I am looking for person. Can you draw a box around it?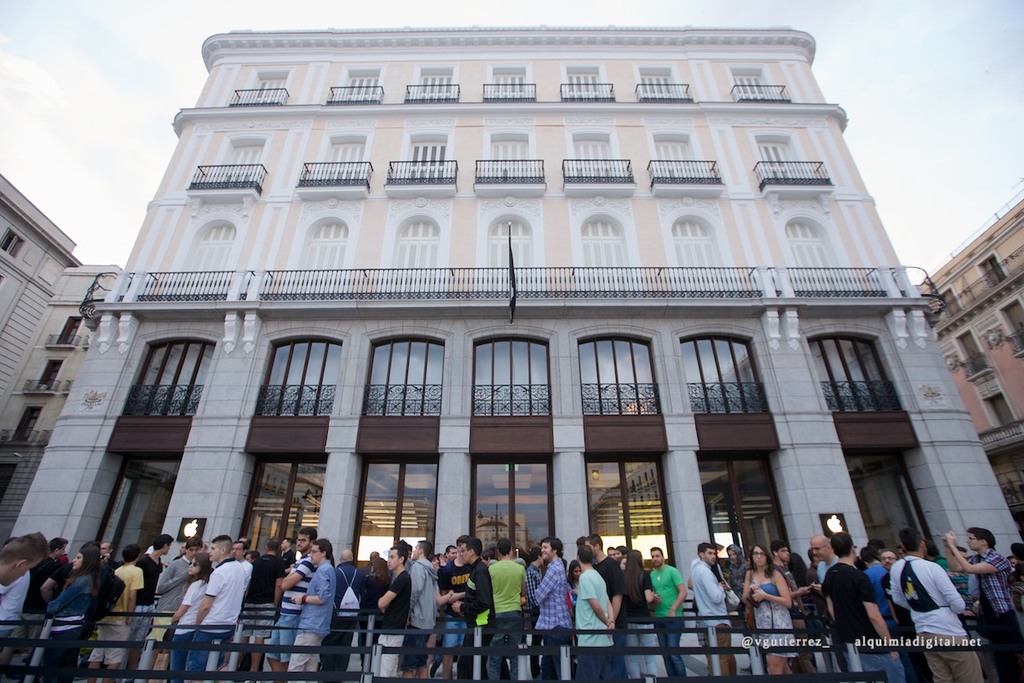
Sure, the bounding box is x1=889 y1=522 x2=984 y2=682.
